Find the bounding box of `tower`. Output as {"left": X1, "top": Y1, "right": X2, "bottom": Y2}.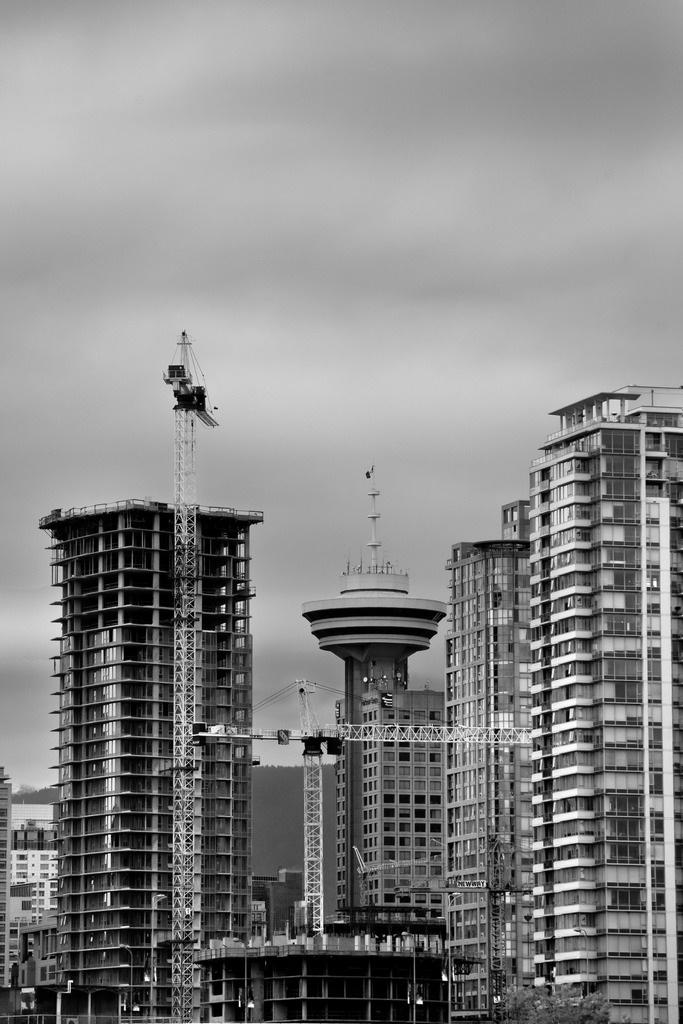
{"left": 507, "top": 379, "right": 682, "bottom": 1023}.
